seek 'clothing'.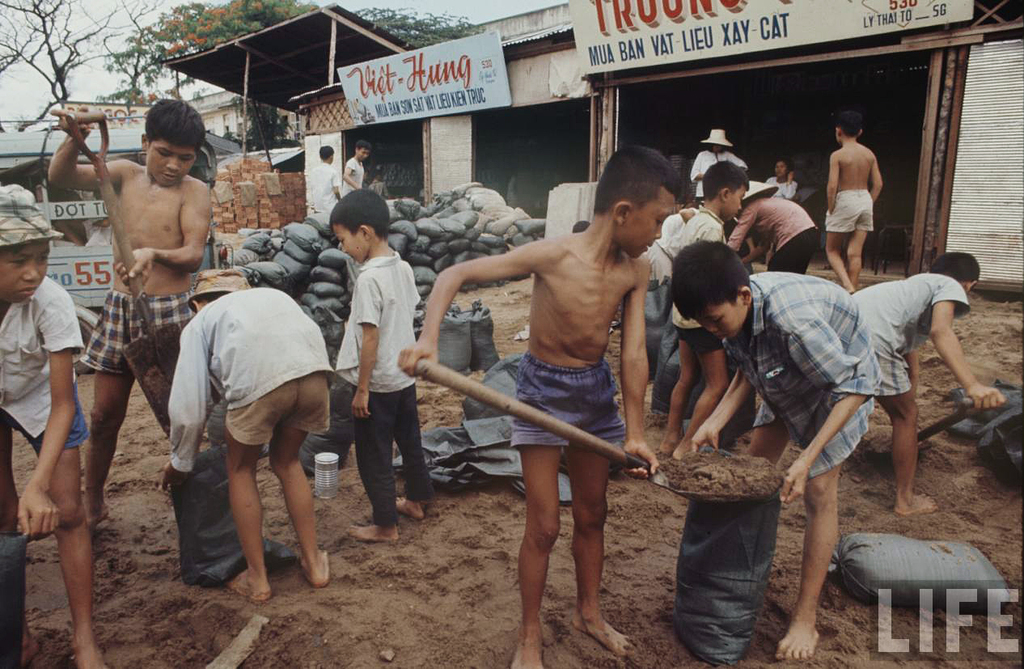
box=[765, 174, 797, 203].
